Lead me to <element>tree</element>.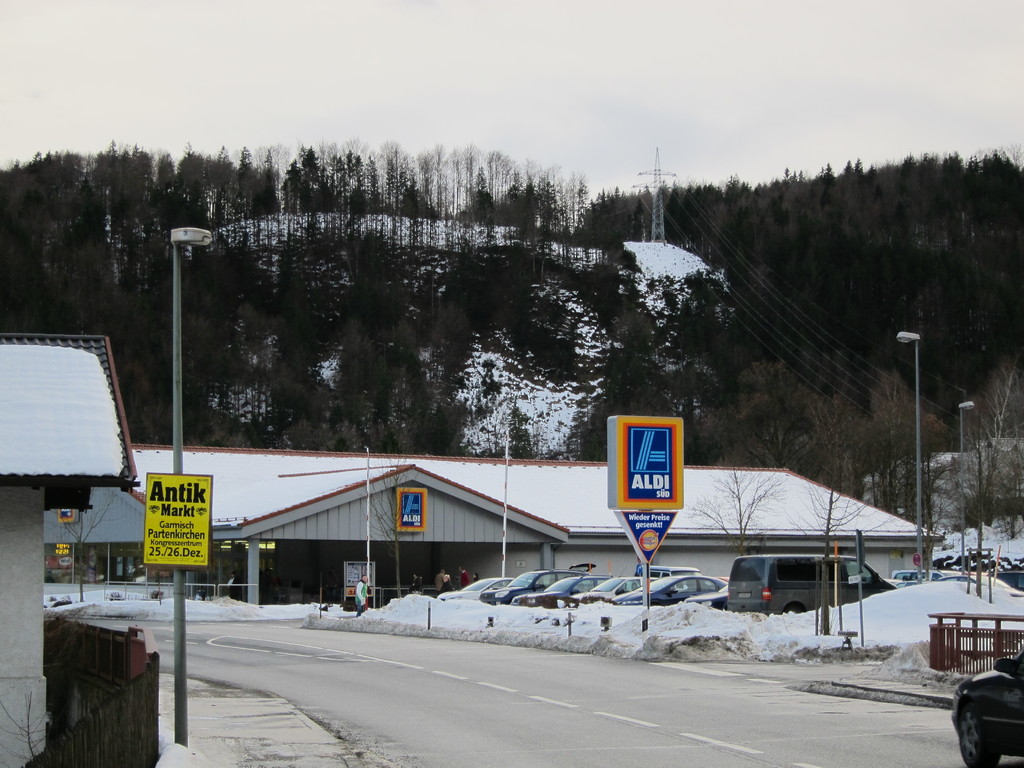
Lead to locate(952, 388, 1006, 594).
